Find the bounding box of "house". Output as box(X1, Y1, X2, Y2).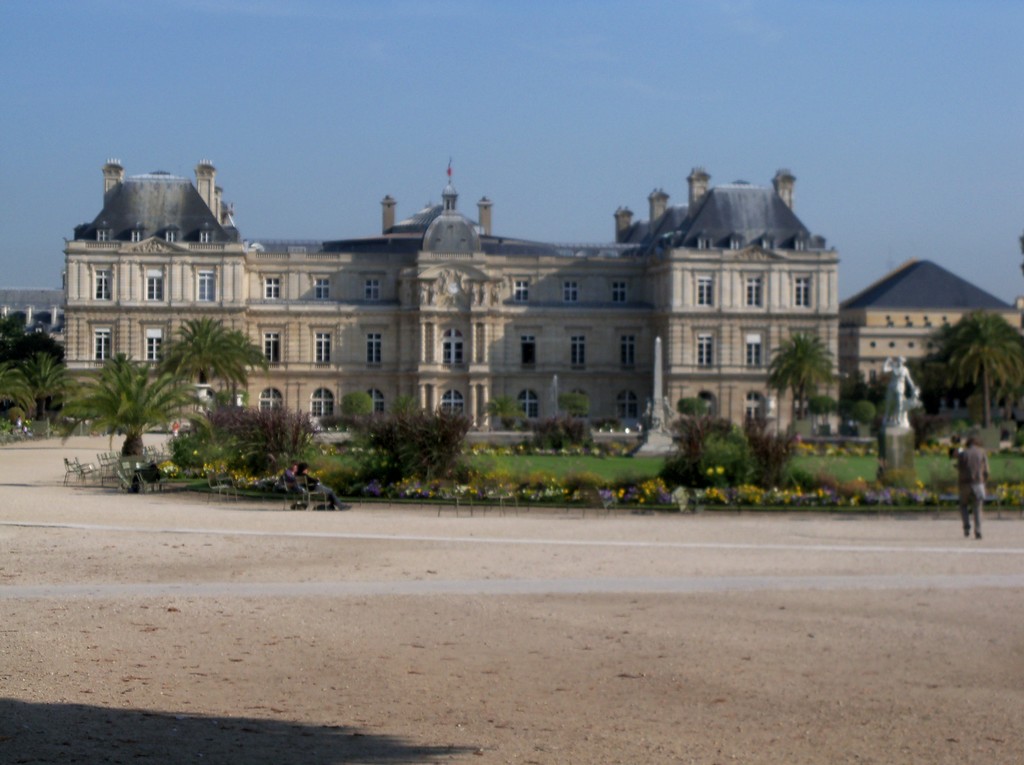
box(60, 154, 892, 478).
